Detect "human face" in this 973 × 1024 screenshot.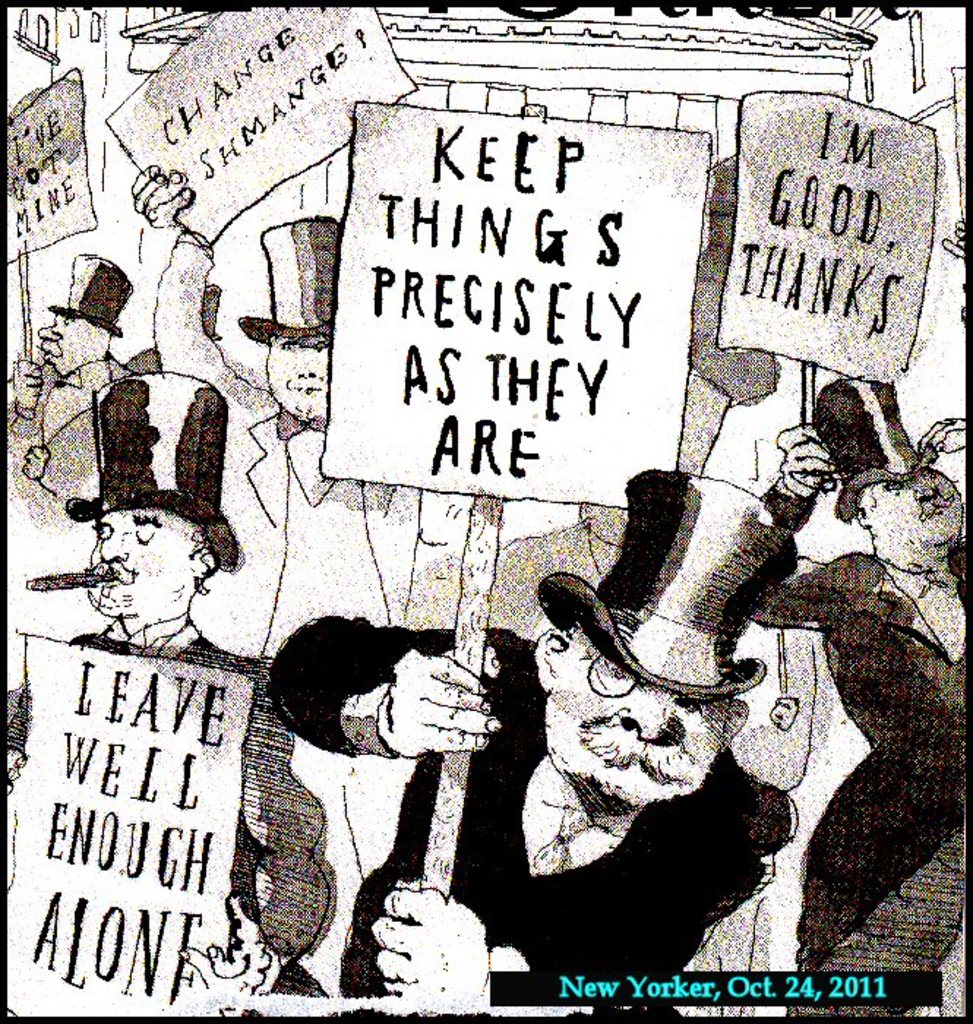
Detection: box(538, 625, 736, 818).
